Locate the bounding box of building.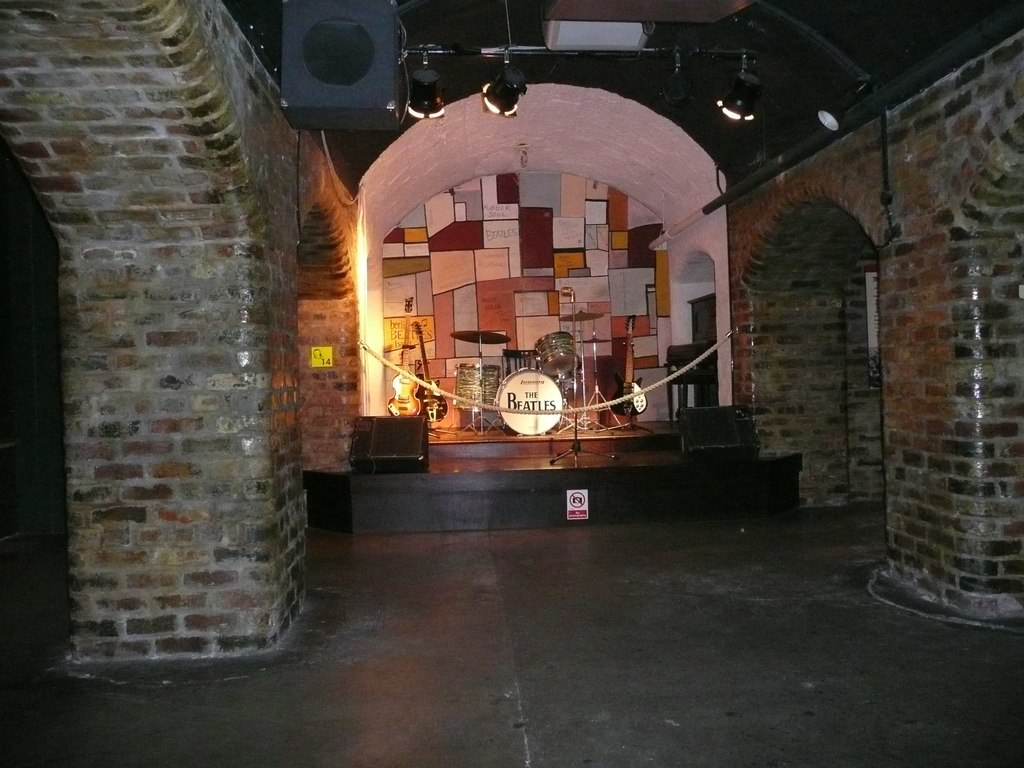
Bounding box: 0,0,1023,767.
